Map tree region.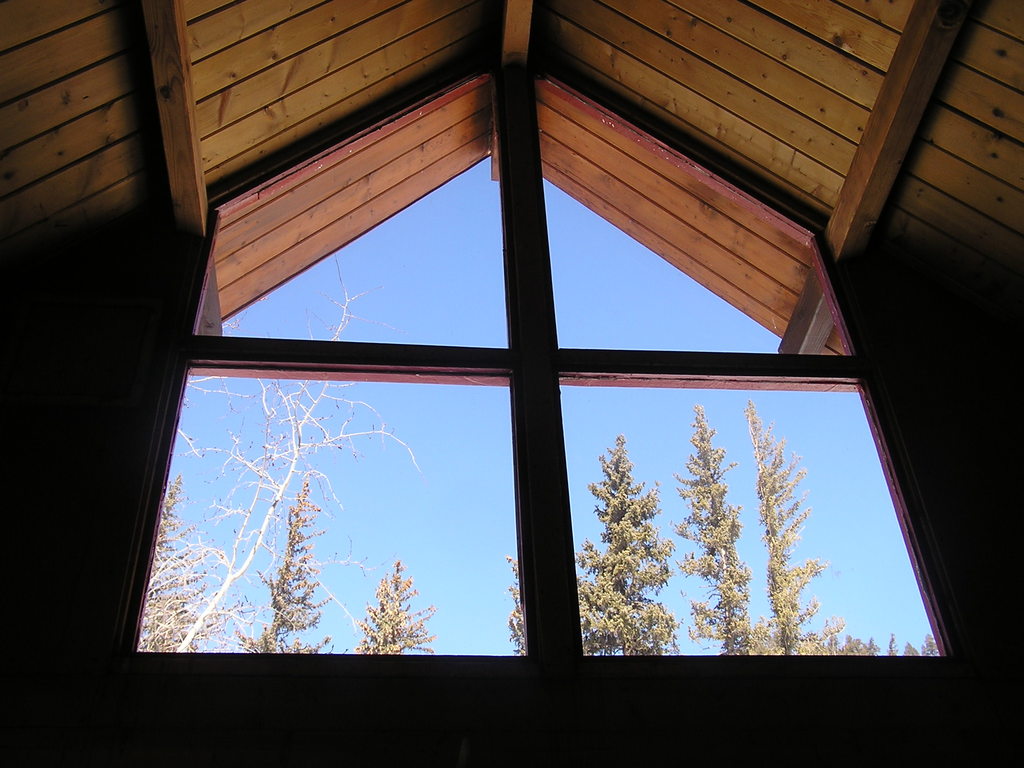
Mapped to BBox(748, 399, 851, 655).
